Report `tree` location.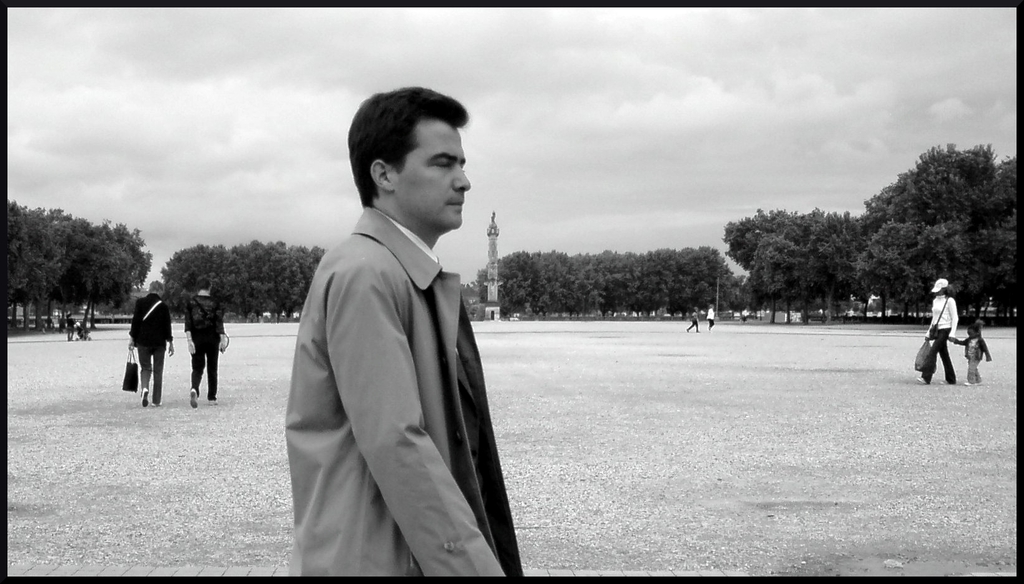
Report: <bbox>0, 197, 45, 318</bbox>.
